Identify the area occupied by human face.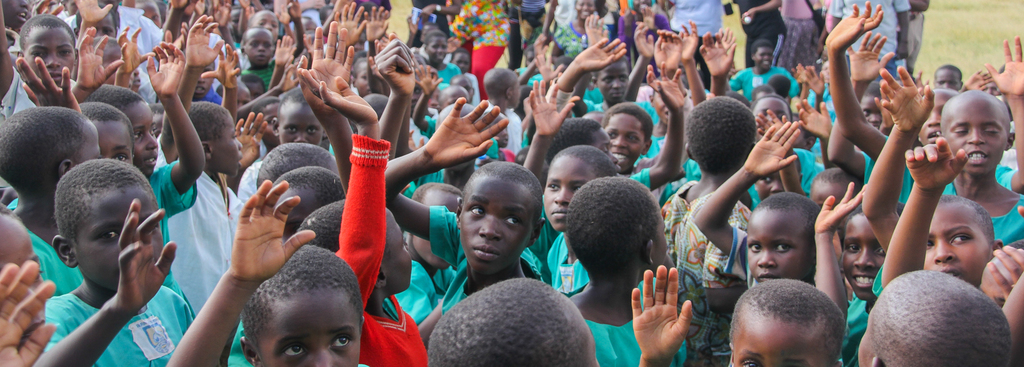
Area: detection(545, 157, 593, 233).
